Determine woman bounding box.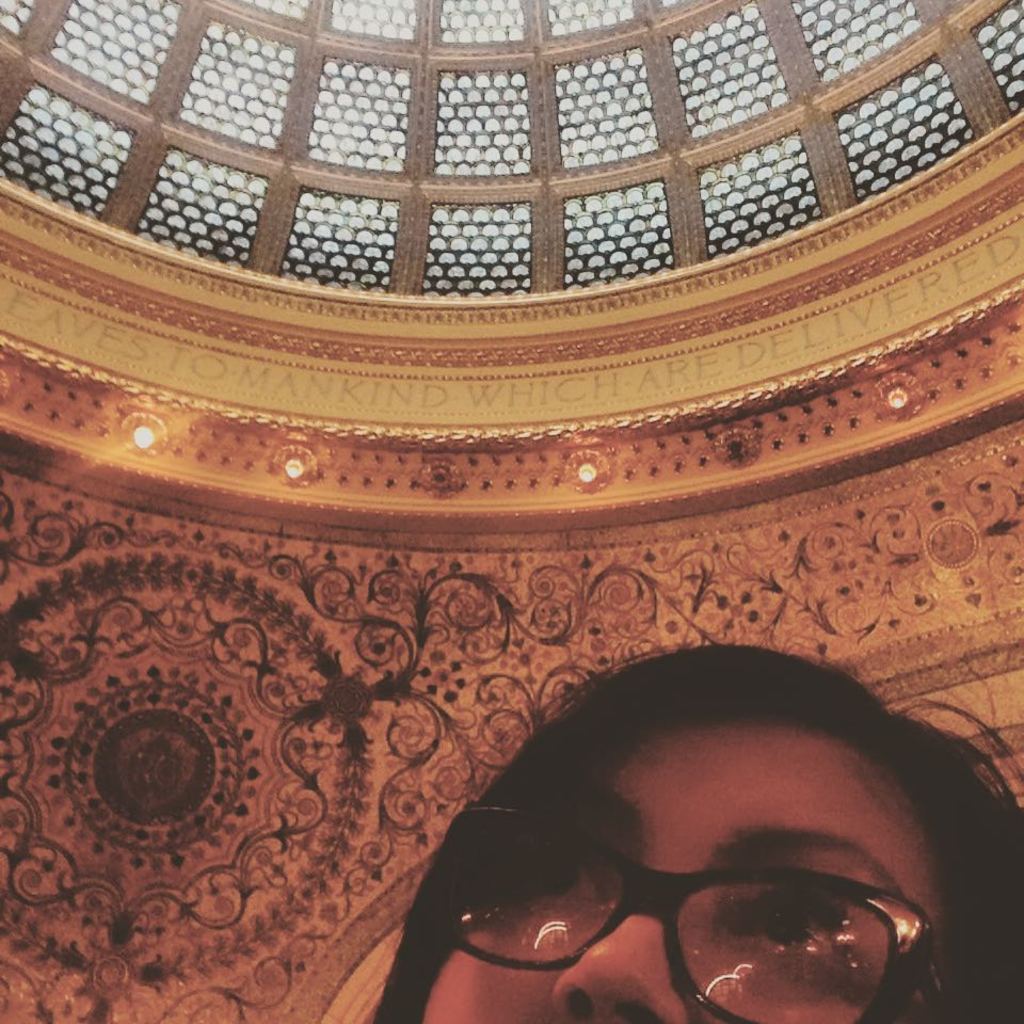
Determined: <region>366, 623, 1018, 1021</region>.
